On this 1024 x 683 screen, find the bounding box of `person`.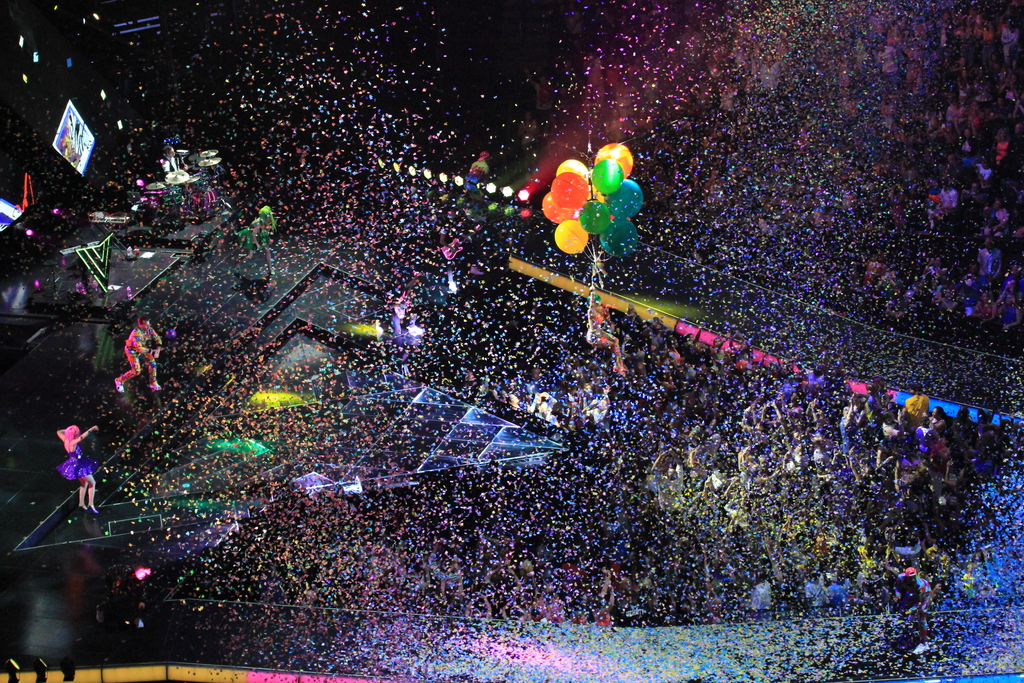
Bounding box: <box>467,152,493,186</box>.
